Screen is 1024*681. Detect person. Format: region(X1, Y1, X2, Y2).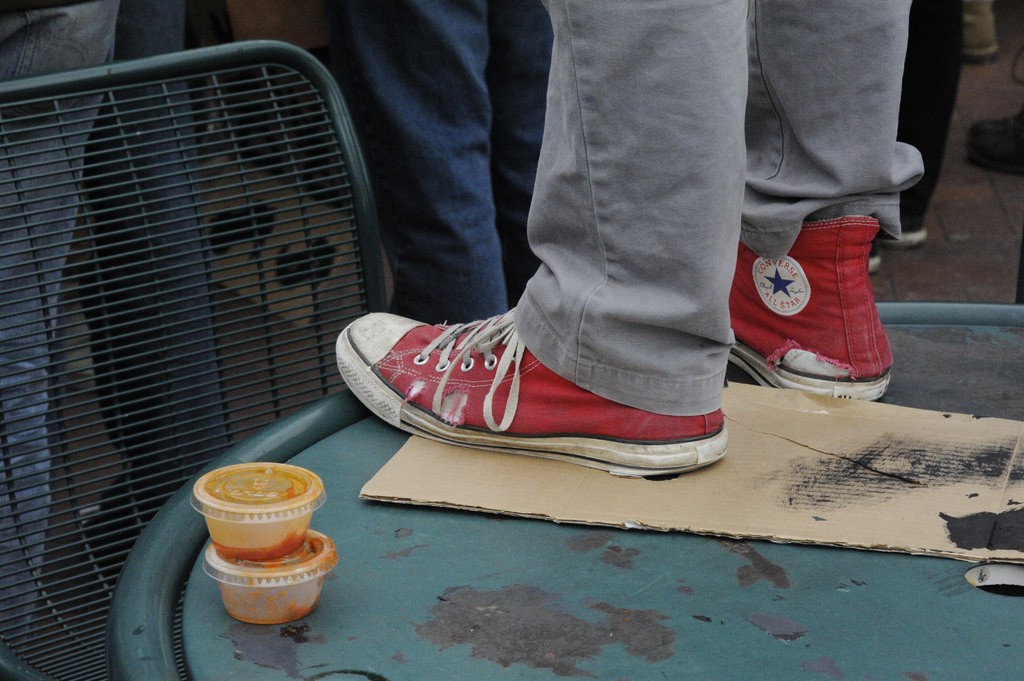
region(961, 0, 1007, 61).
